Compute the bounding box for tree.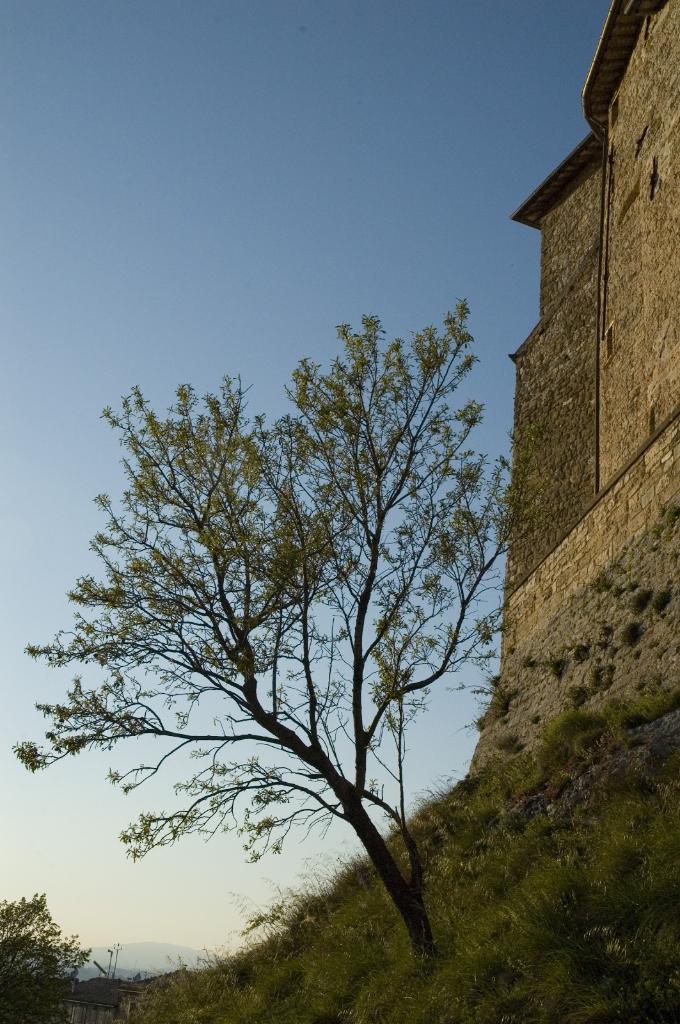
select_region(7, 308, 484, 959).
